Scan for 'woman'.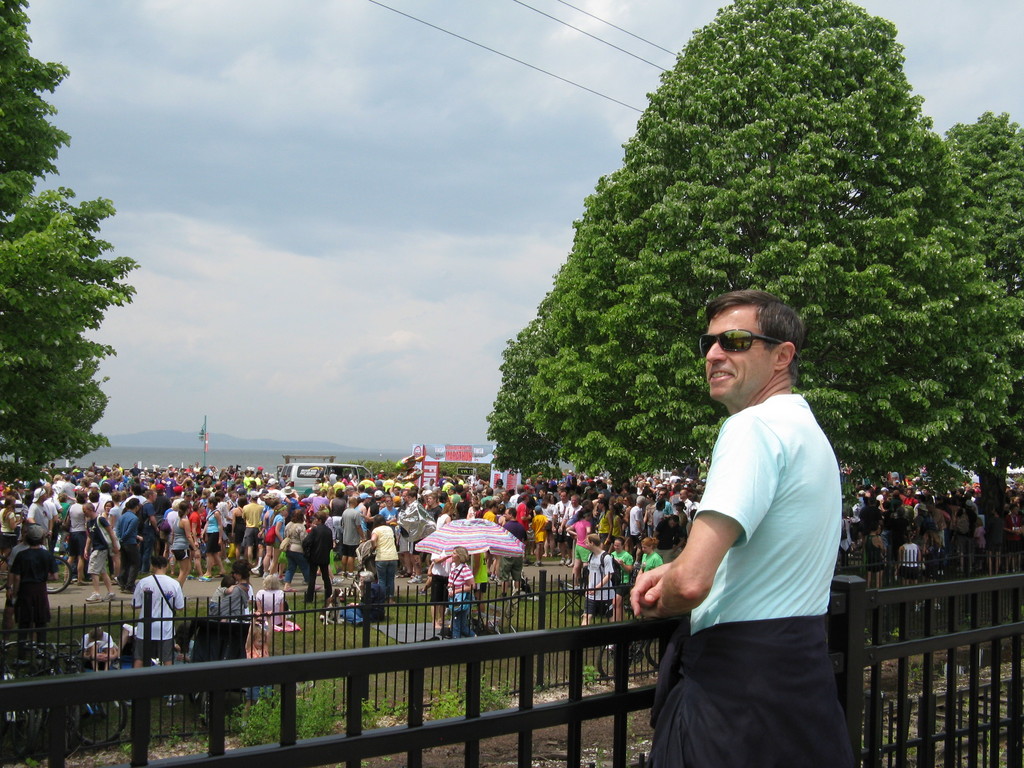
Scan result: {"left": 102, "top": 502, "right": 111, "bottom": 514}.
